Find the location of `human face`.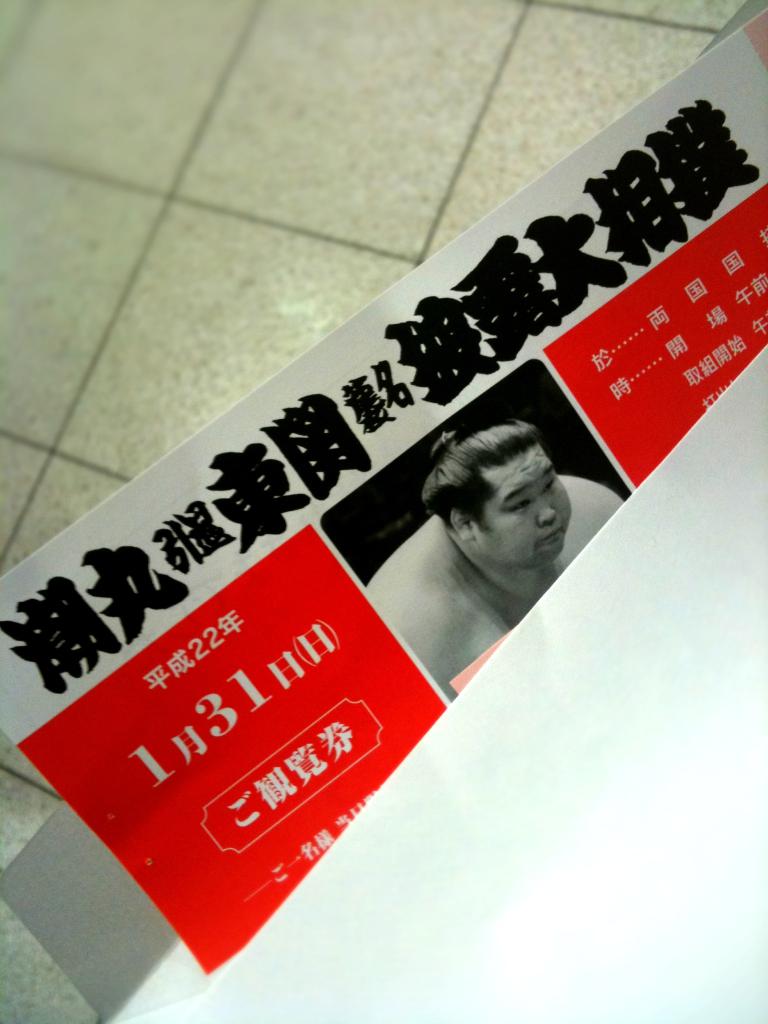
Location: (left=470, top=440, right=582, bottom=577).
